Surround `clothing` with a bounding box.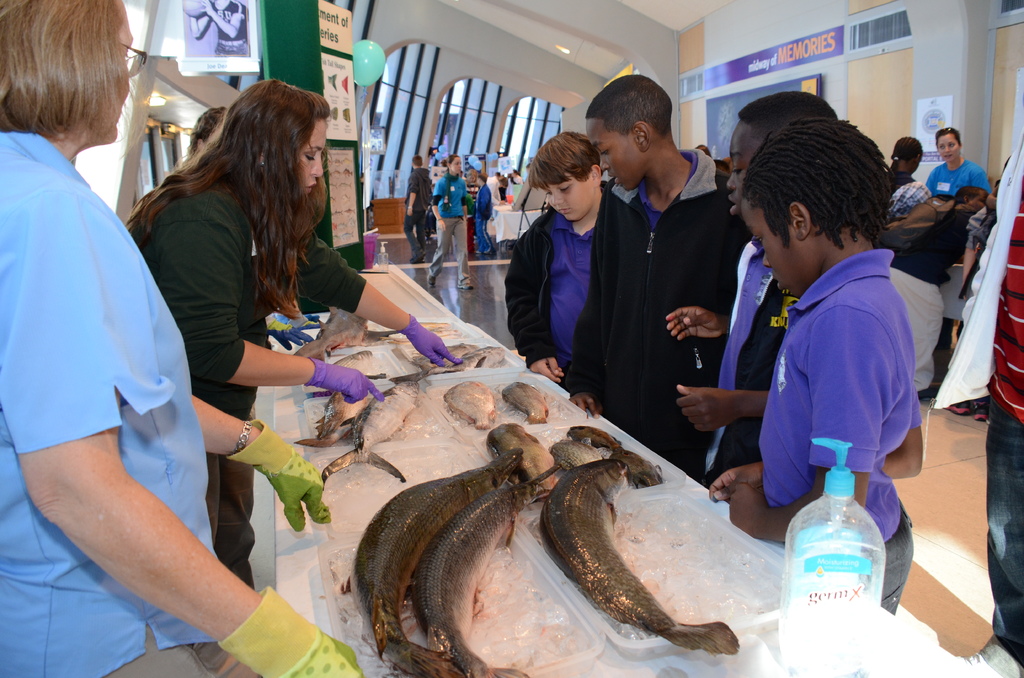
x1=0 y1=140 x2=216 y2=677.
